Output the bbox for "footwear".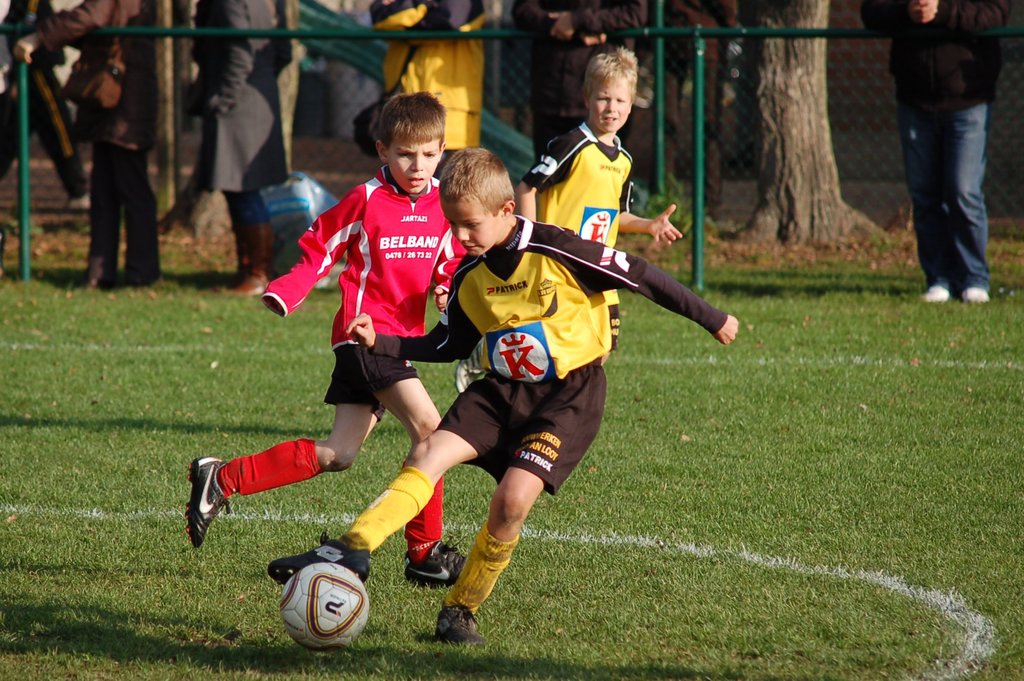
rect(924, 284, 952, 306).
